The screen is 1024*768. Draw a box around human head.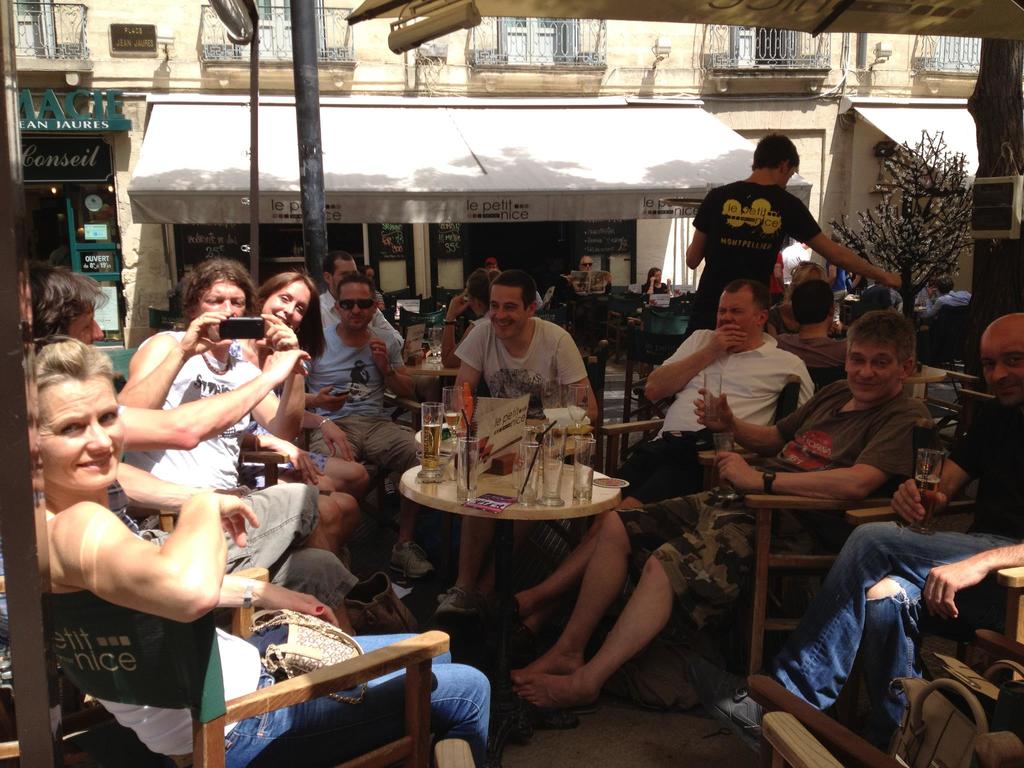
[31,342,120,488].
